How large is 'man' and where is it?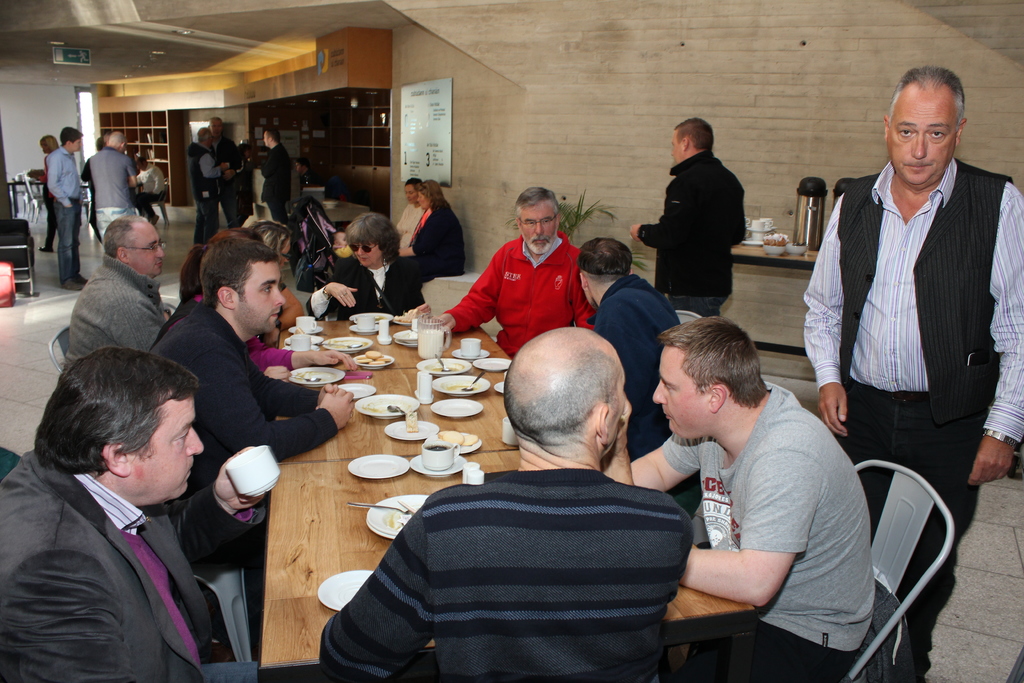
Bounding box: <box>0,344,266,682</box>.
